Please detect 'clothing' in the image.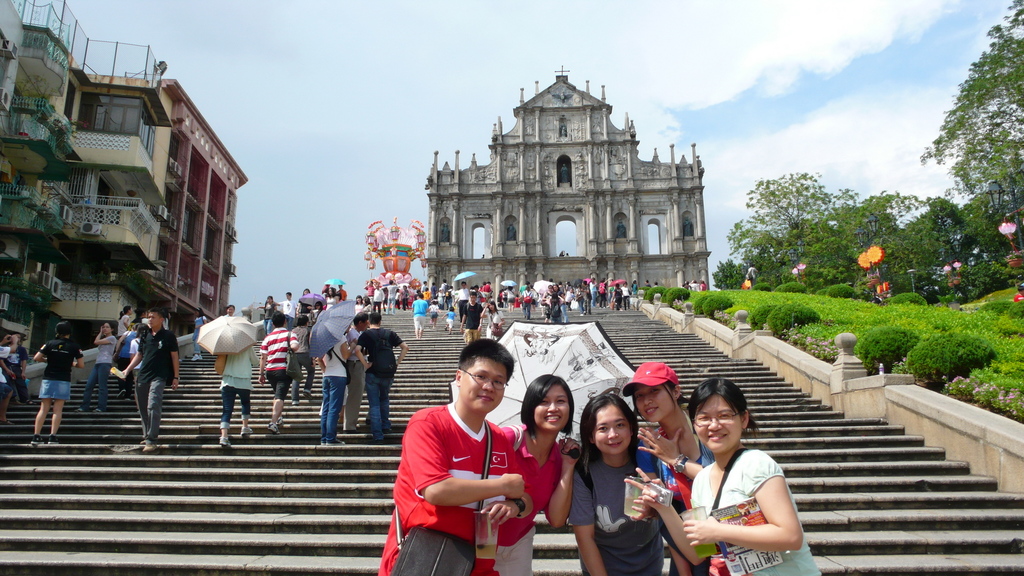
316,339,351,451.
